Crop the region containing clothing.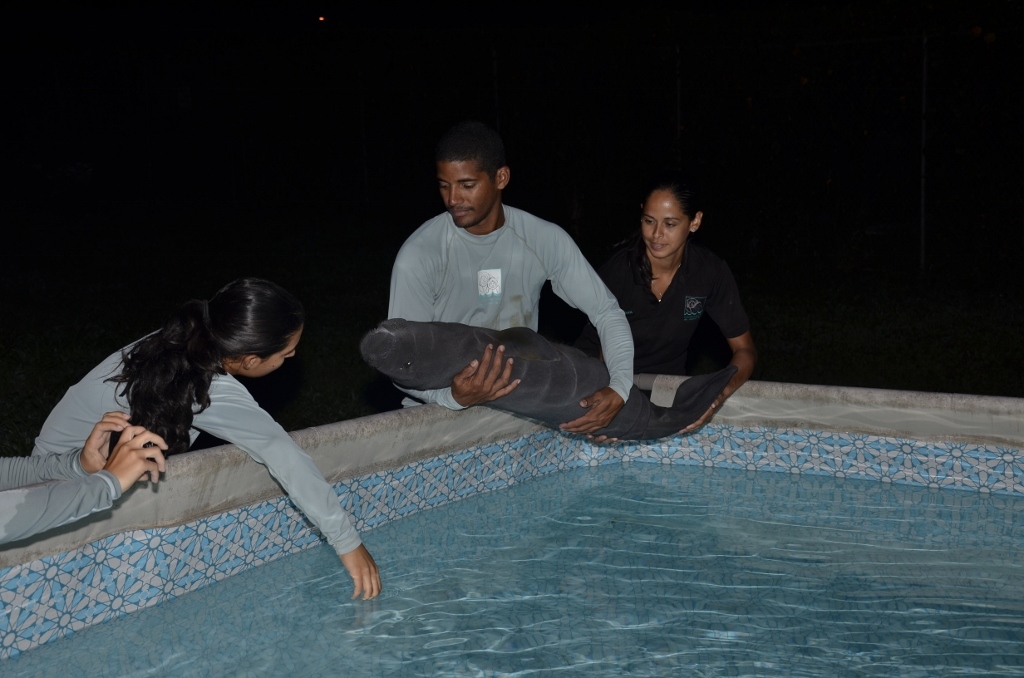
Crop region: pyautogui.locateOnScreen(0, 448, 126, 547).
